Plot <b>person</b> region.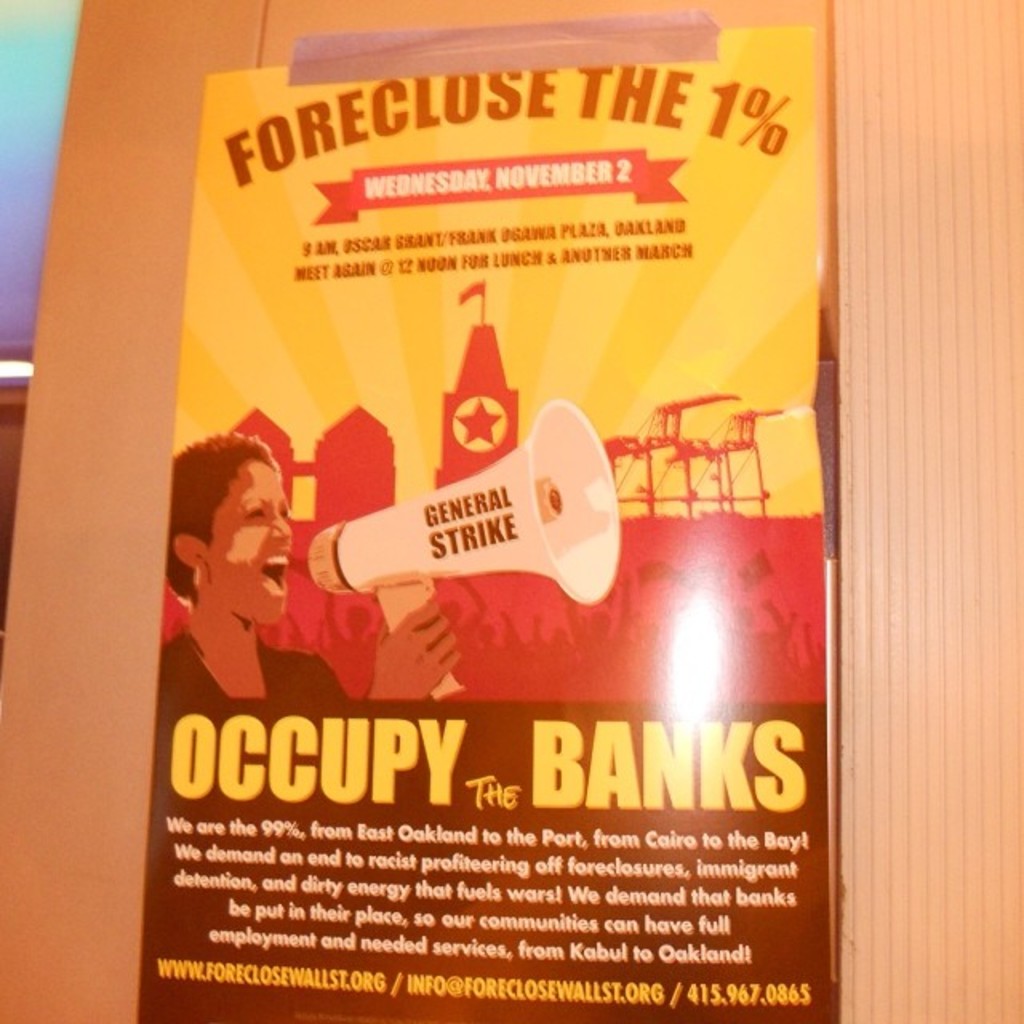
Plotted at select_region(163, 434, 461, 699).
